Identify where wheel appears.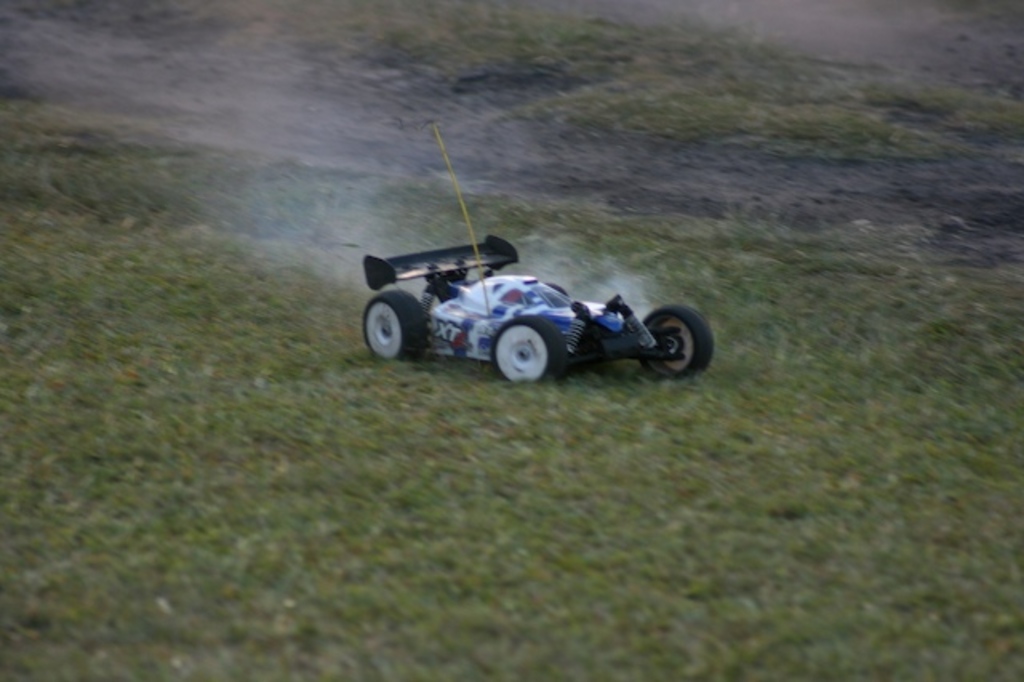
Appears at rect(646, 304, 714, 376).
